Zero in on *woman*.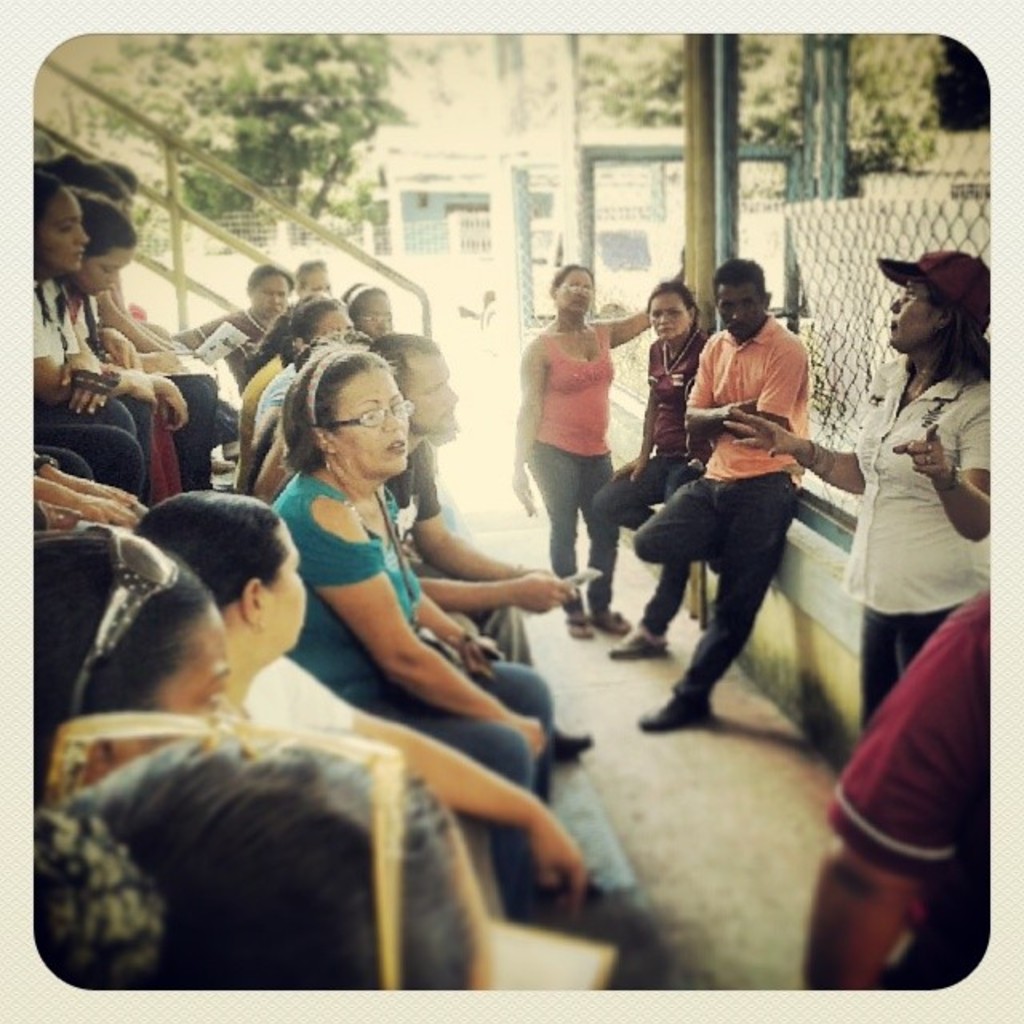
Zeroed in: (left=22, top=168, right=152, bottom=493).
